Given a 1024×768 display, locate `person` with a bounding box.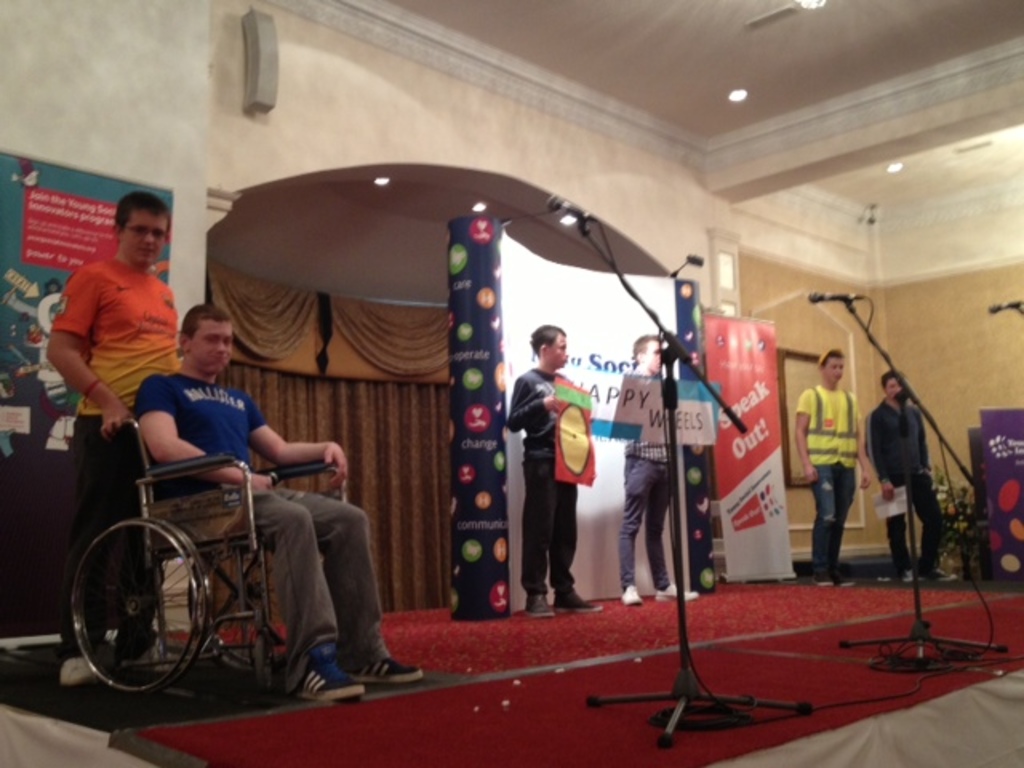
Located: box=[867, 376, 955, 589].
